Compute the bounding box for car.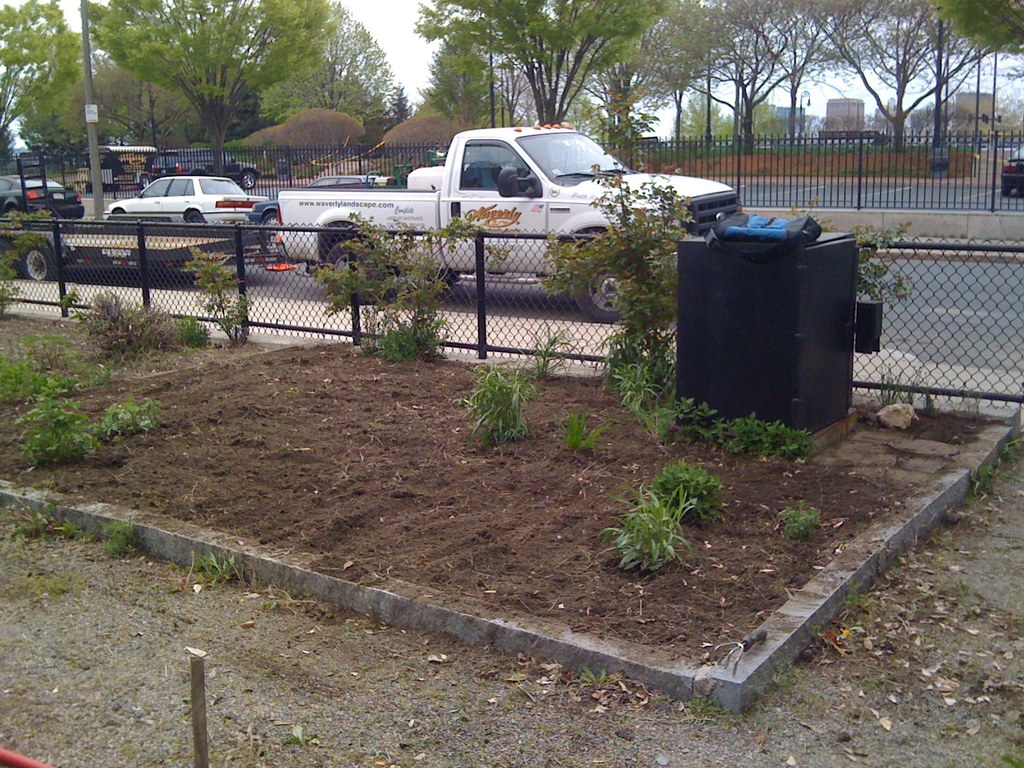
107:172:267:241.
